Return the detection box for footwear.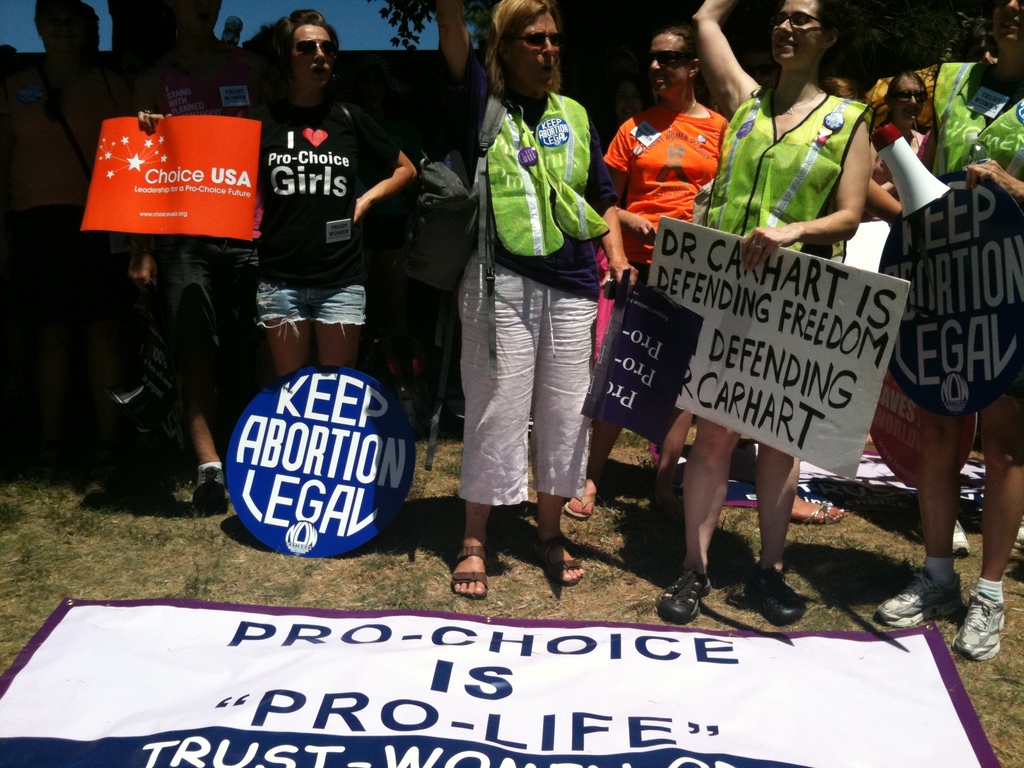
box(741, 556, 806, 632).
